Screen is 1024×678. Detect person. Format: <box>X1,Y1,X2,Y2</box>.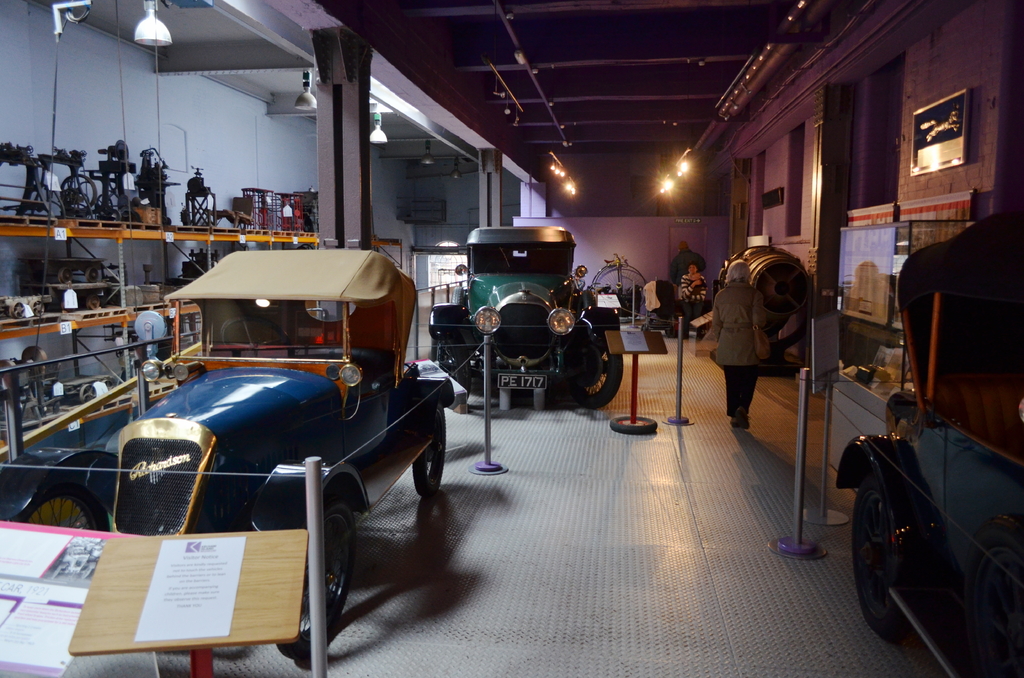
<box>672,261,709,330</box>.
